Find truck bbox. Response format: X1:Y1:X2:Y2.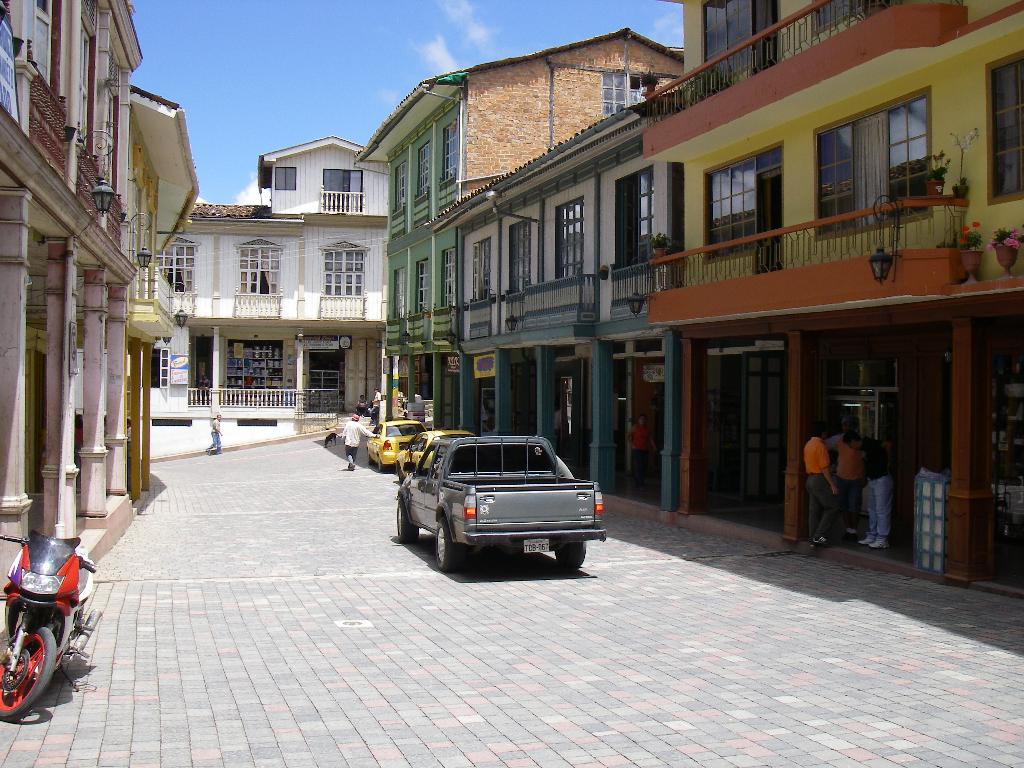
404:435:603:576.
